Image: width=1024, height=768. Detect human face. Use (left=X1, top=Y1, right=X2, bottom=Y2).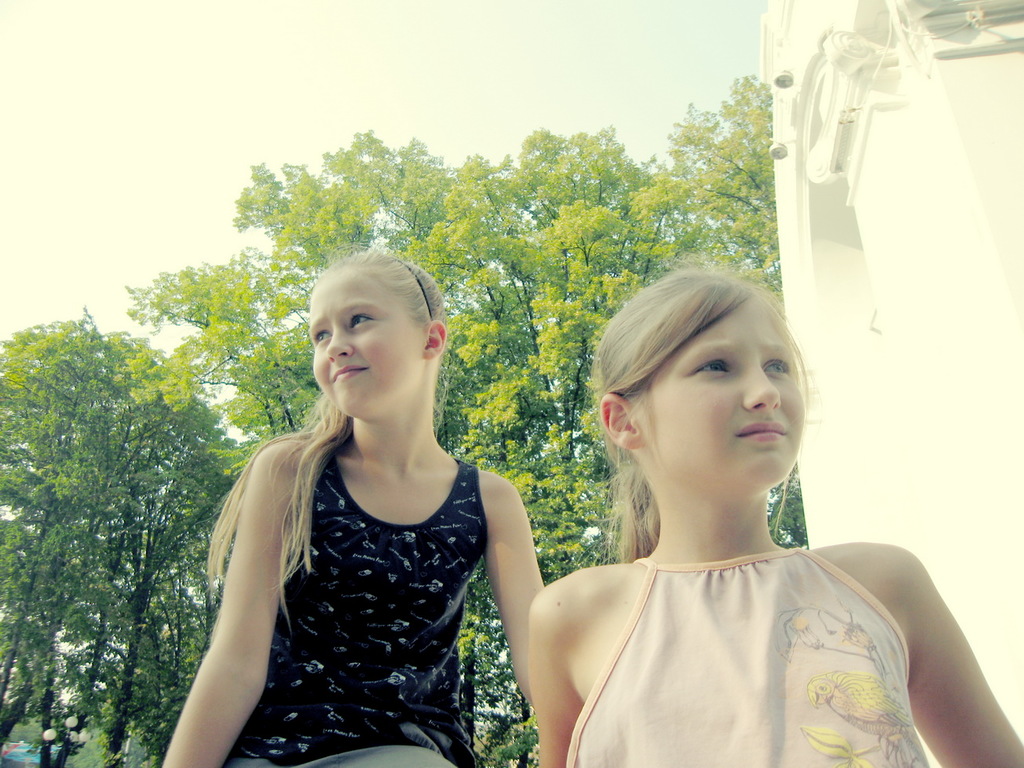
(left=648, top=292, right=809, bottom=495).
